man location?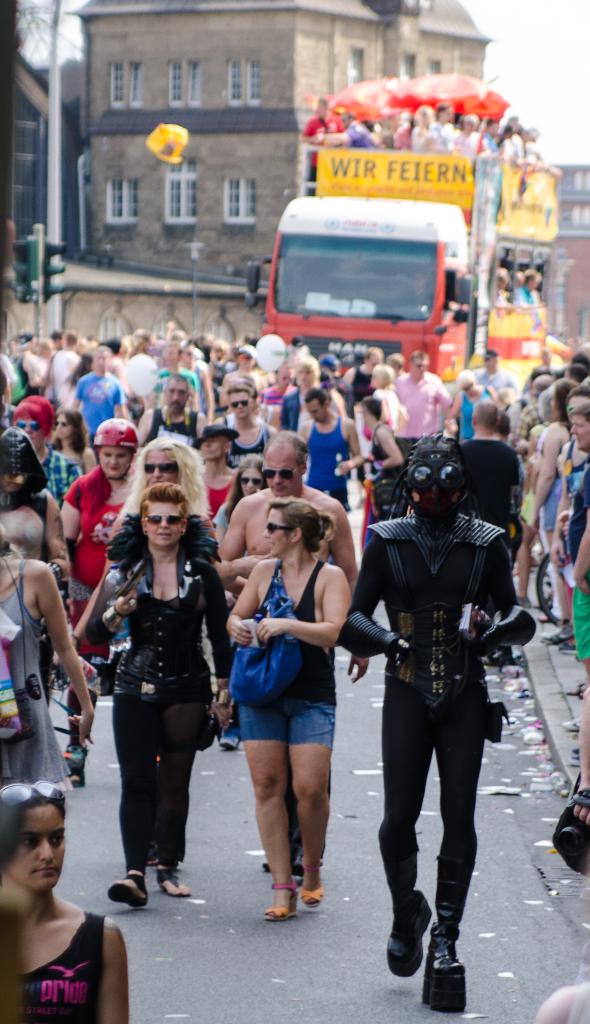
crop(390, 340, 460, 444)
